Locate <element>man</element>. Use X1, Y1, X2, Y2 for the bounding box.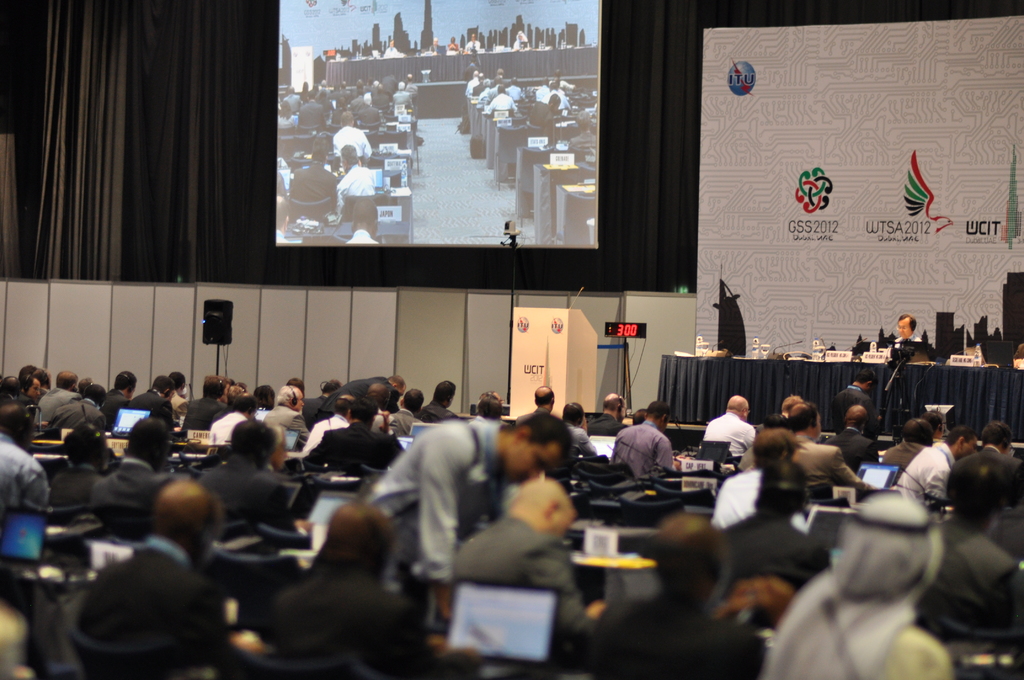
294, 90, 324, 129.
